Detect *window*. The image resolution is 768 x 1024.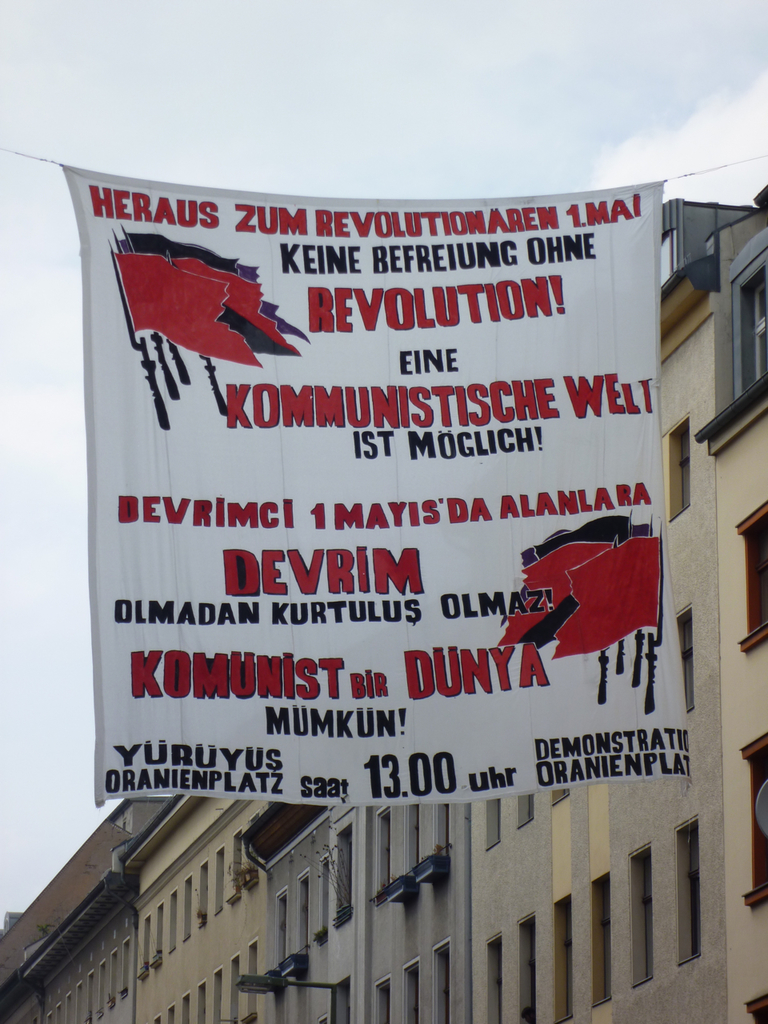
x1=163, y1=888, x2=177, y2=958.
